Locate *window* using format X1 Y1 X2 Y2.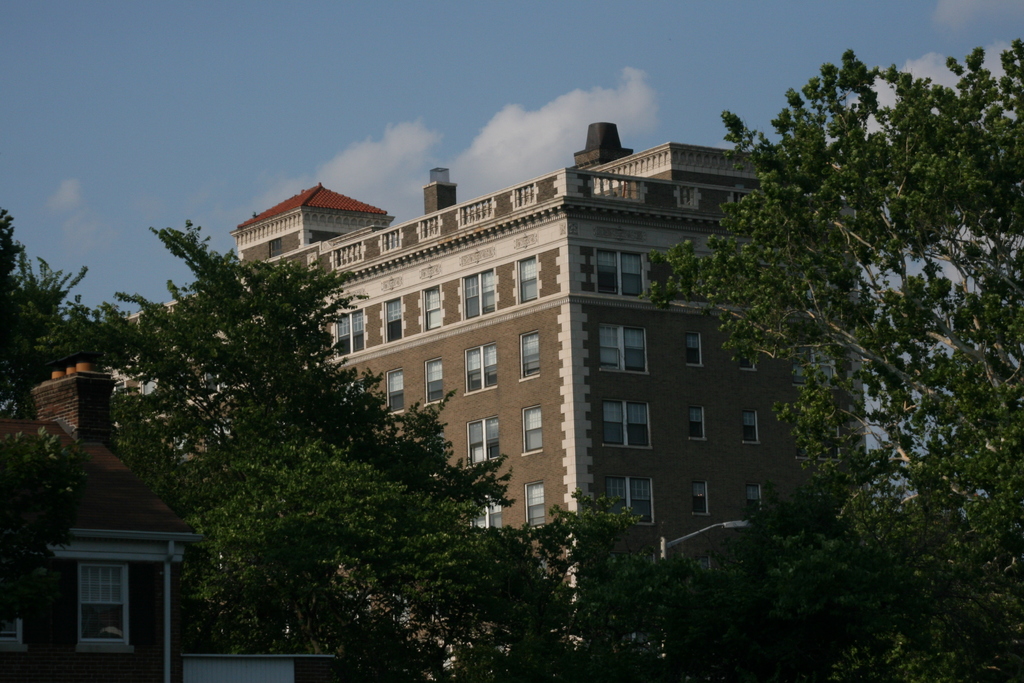
76 567 129 642.
